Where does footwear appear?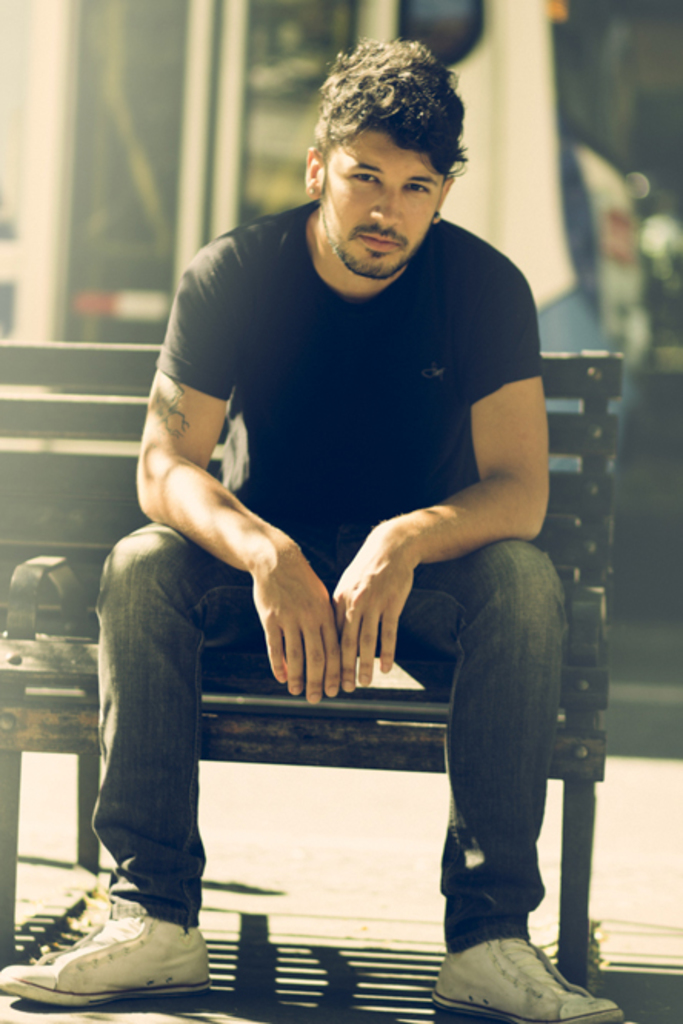
Appears at select_region(9, 899, 209, 1006).
